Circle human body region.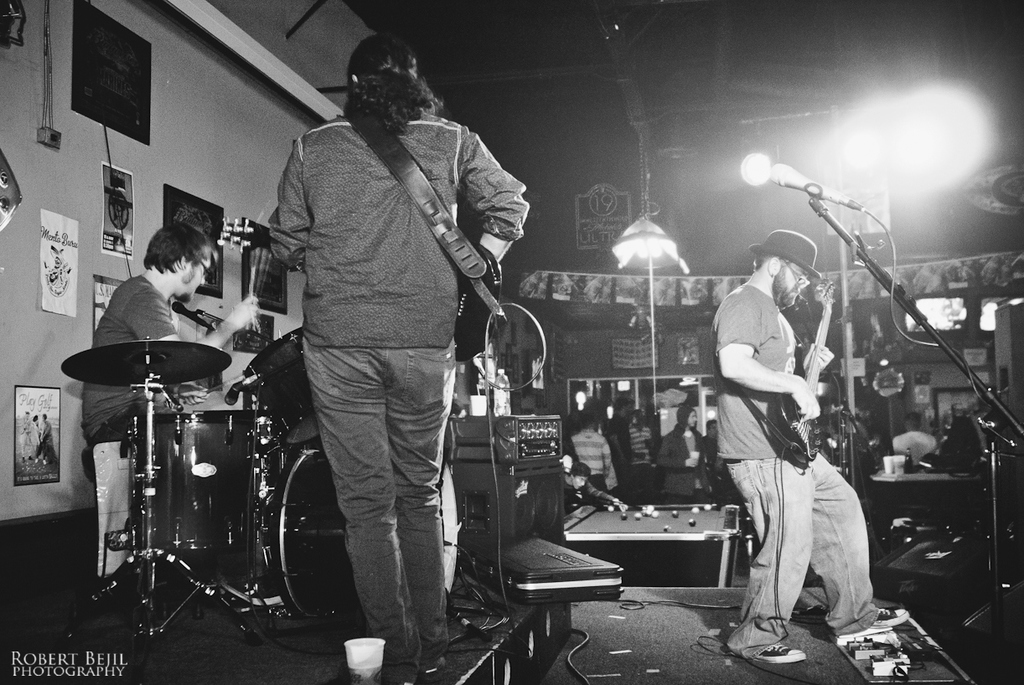
Region: crop(571, 455, 611, 517).
